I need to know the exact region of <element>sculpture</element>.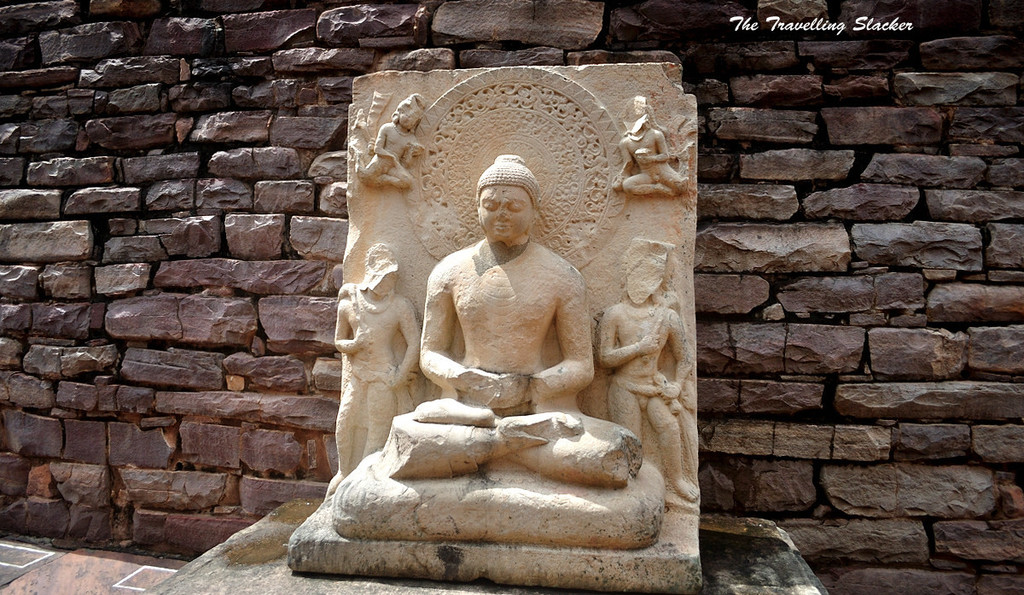
Region: [x1=405, y1=142, x2=614, y2=457].
